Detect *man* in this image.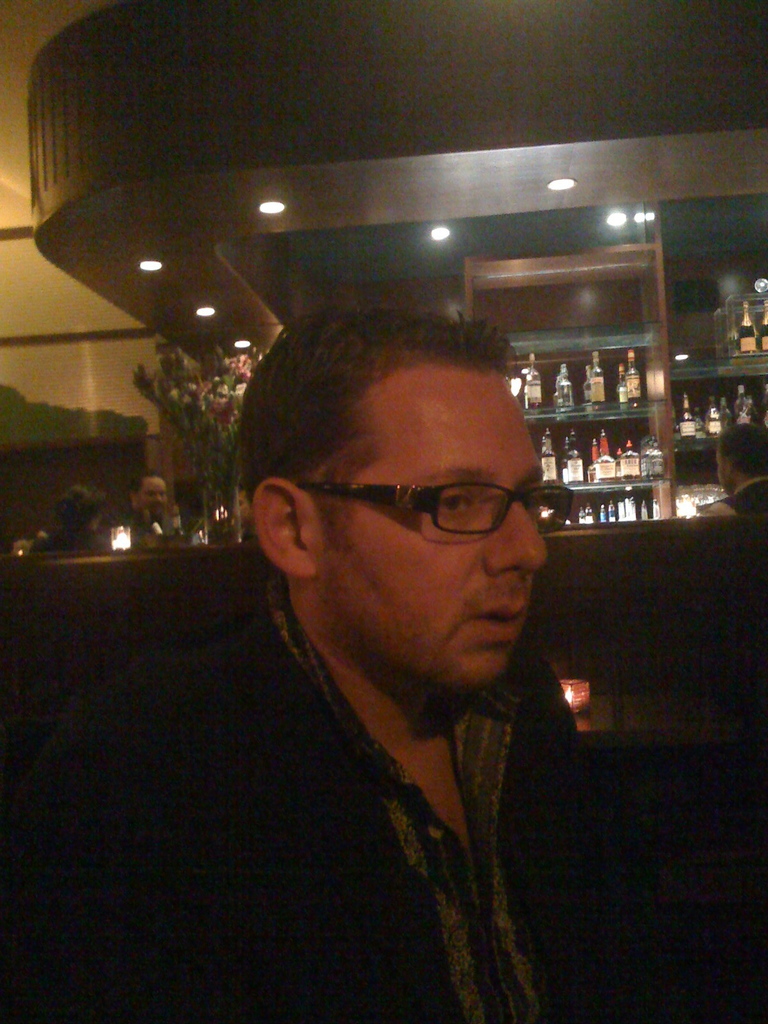
Detection: {"left": 0, "top": 300, "right": 574, "bottom": 1023}.
